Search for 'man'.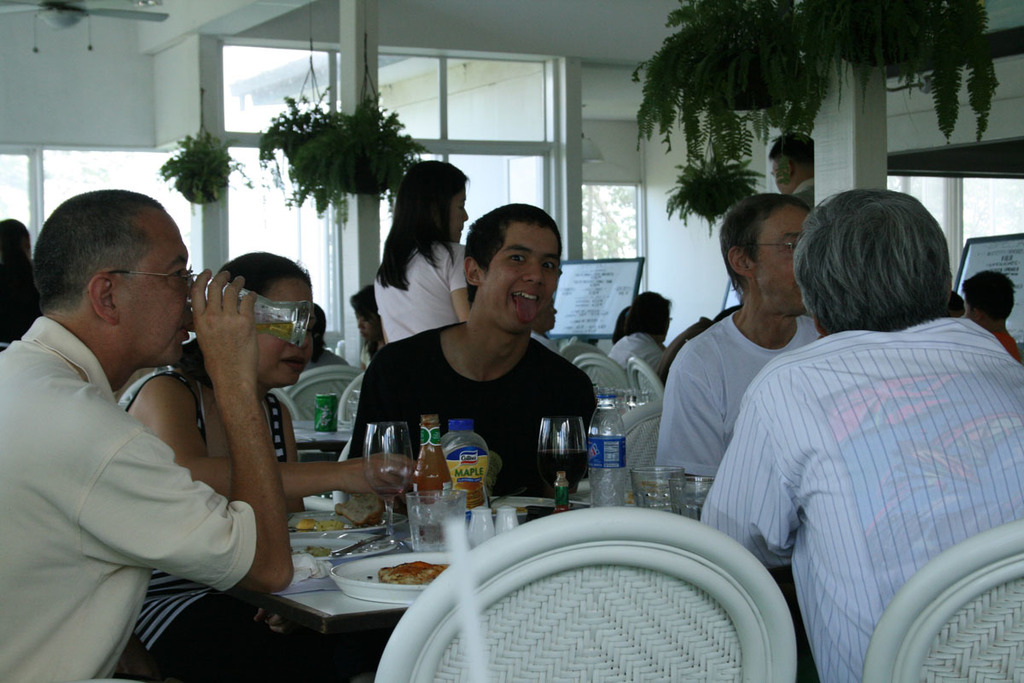
Found at [767,130,814,216].
